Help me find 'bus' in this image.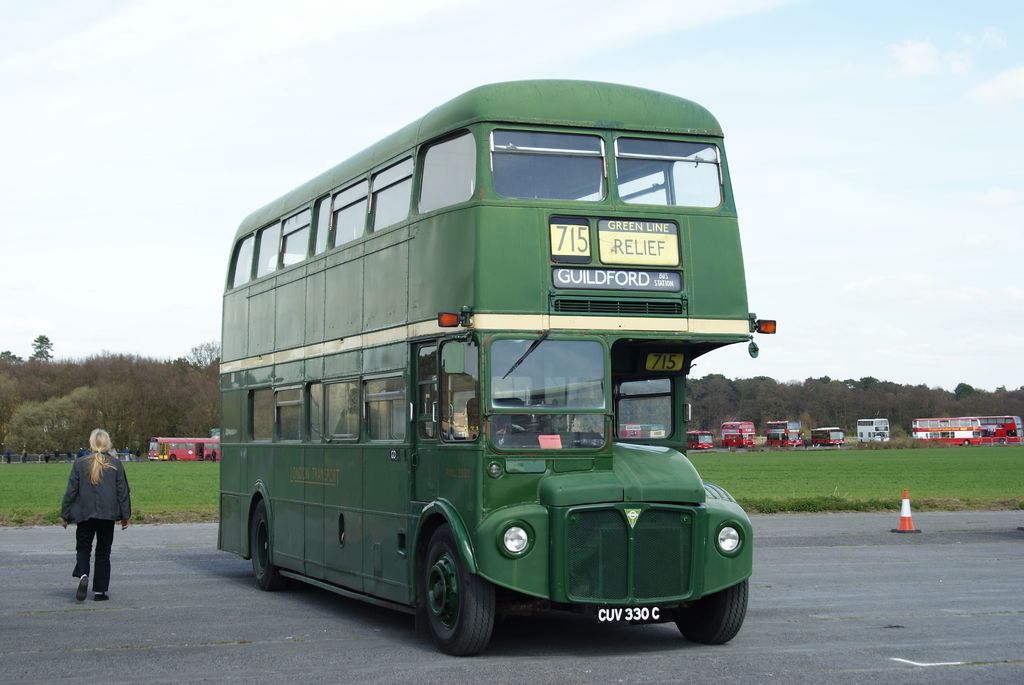
Found it: Rect(214, 75, 780, 645).
